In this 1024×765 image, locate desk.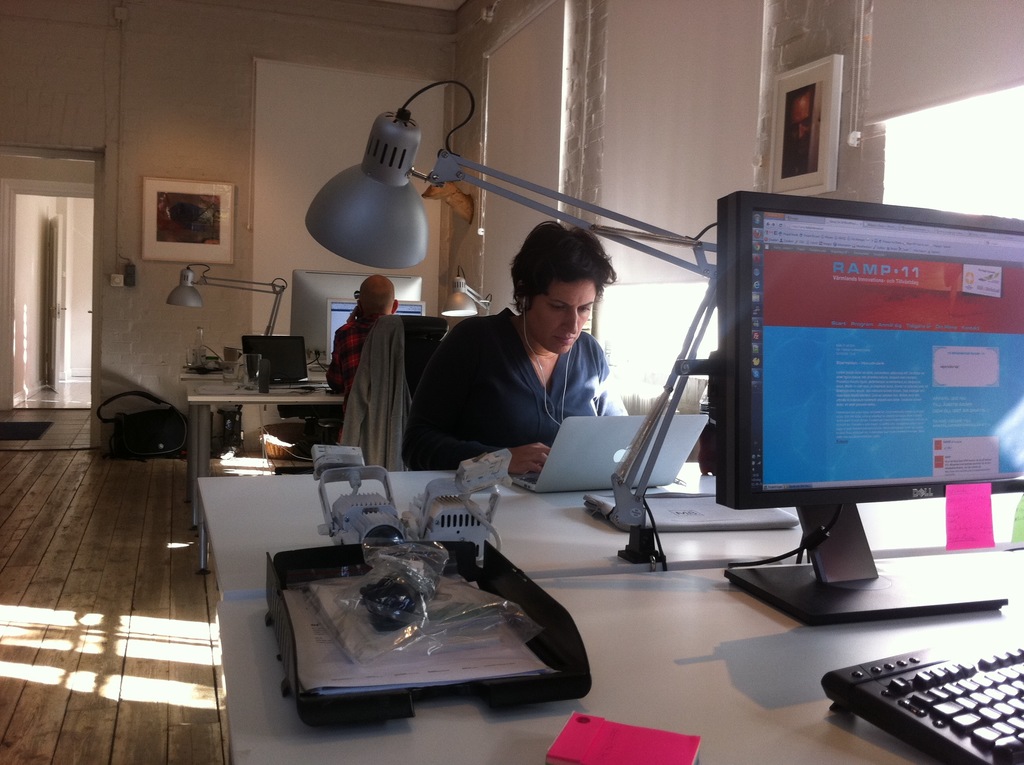
Bounding box: Rect(216, 545, 1023, 764).
